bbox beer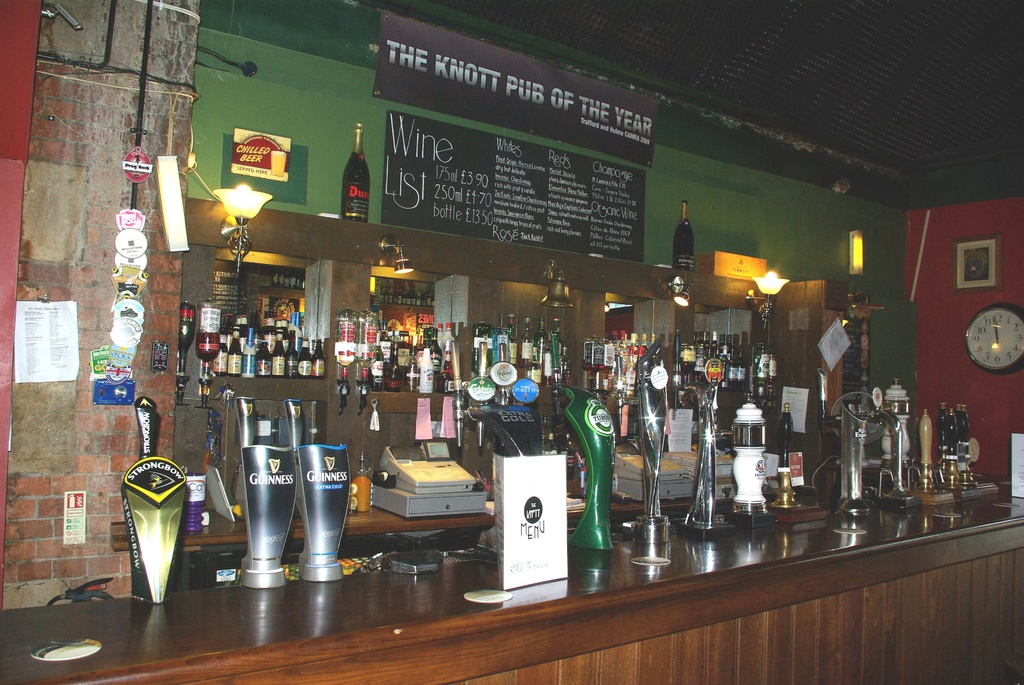
299:345:312:379
